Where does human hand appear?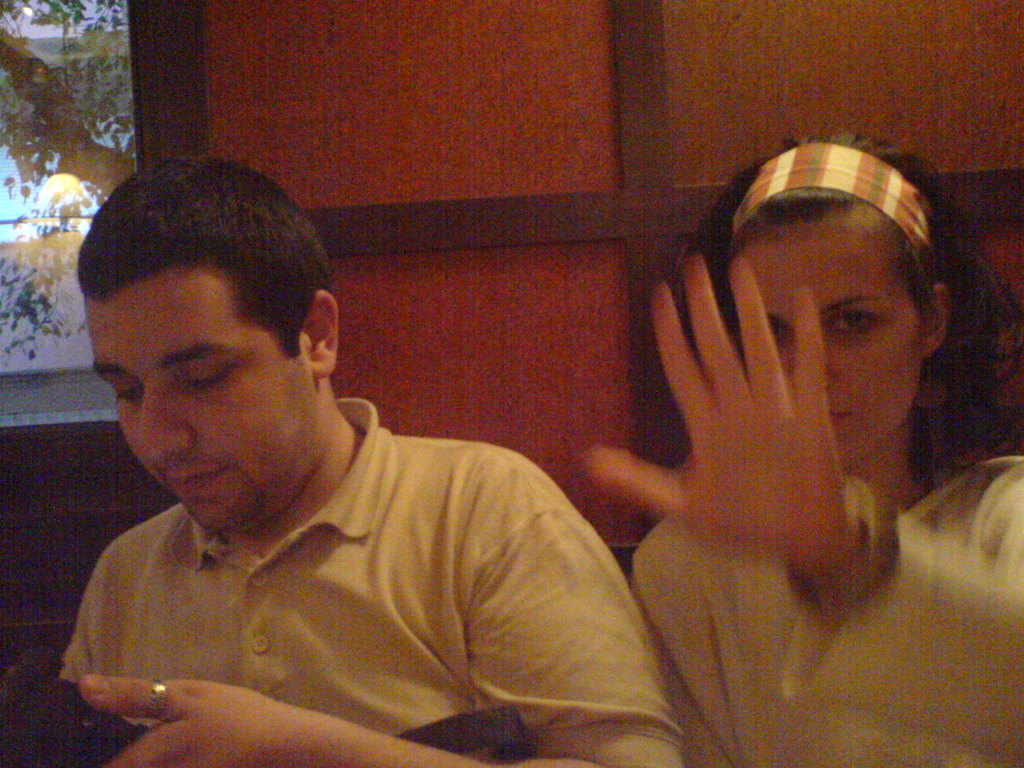
Appears at bbox=[76, 671, 314, 767].
